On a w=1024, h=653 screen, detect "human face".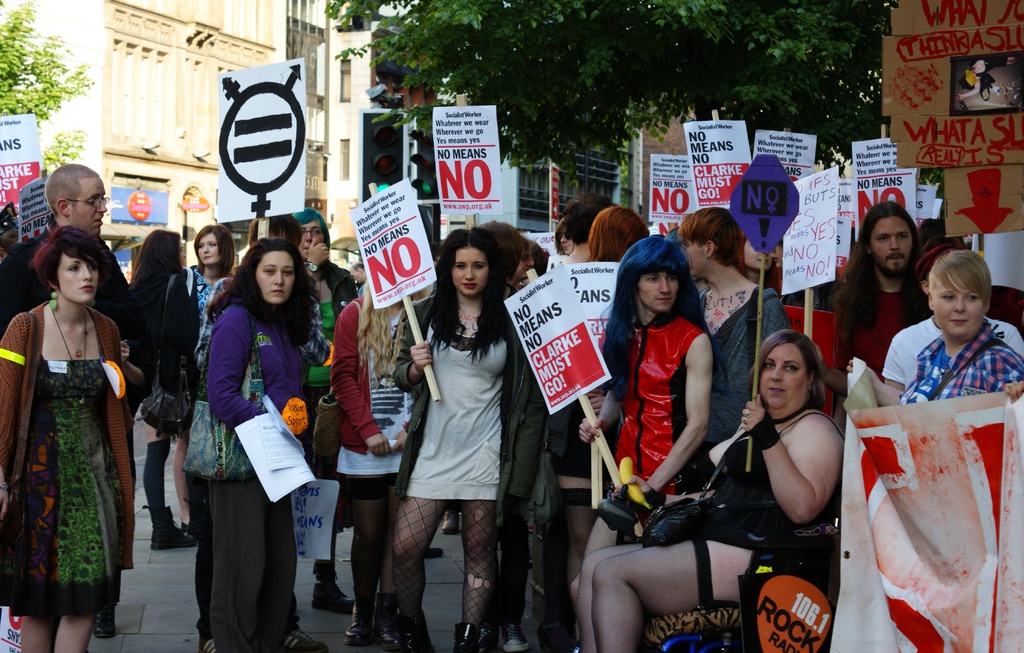
bbox=[557, 223, 576, 254].
